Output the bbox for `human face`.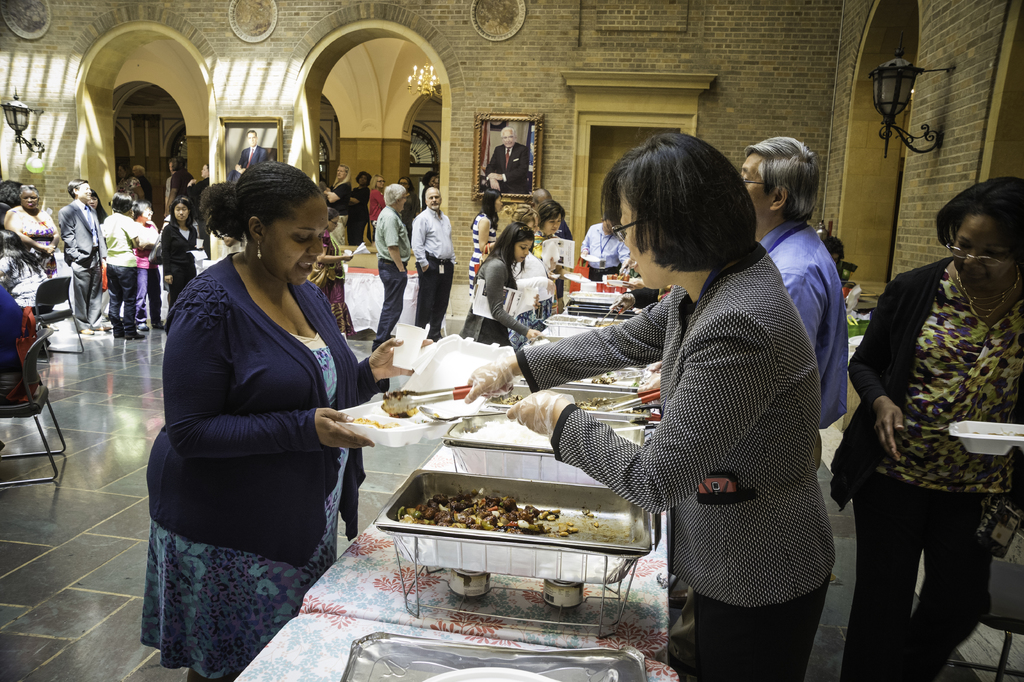
427/188/440/210.
